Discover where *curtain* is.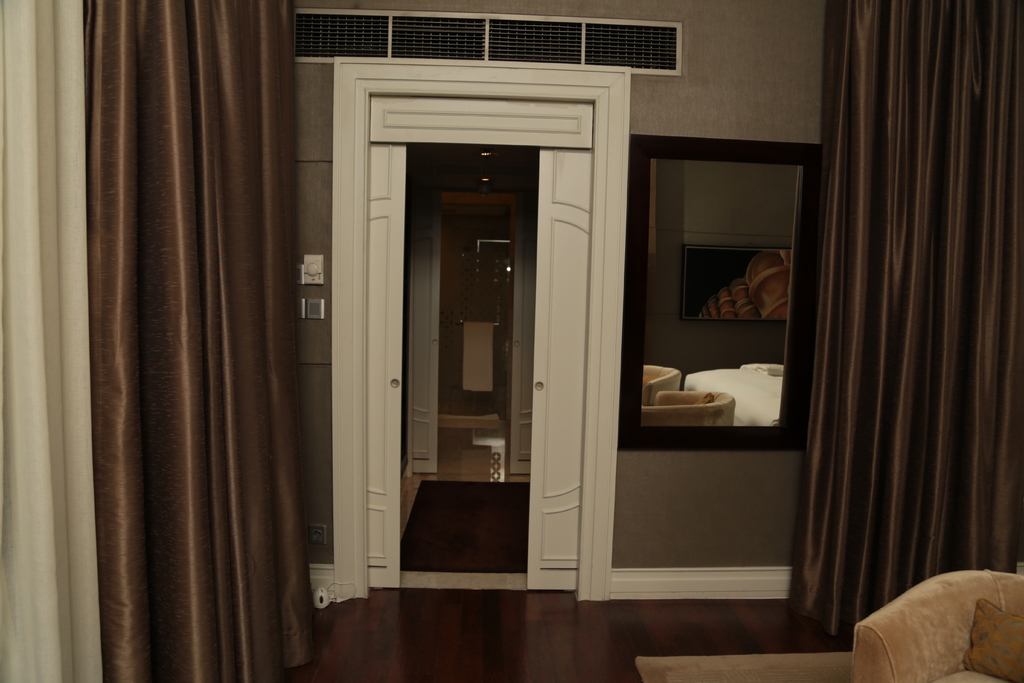
Discovered at region(0, 0, 292, 682).
